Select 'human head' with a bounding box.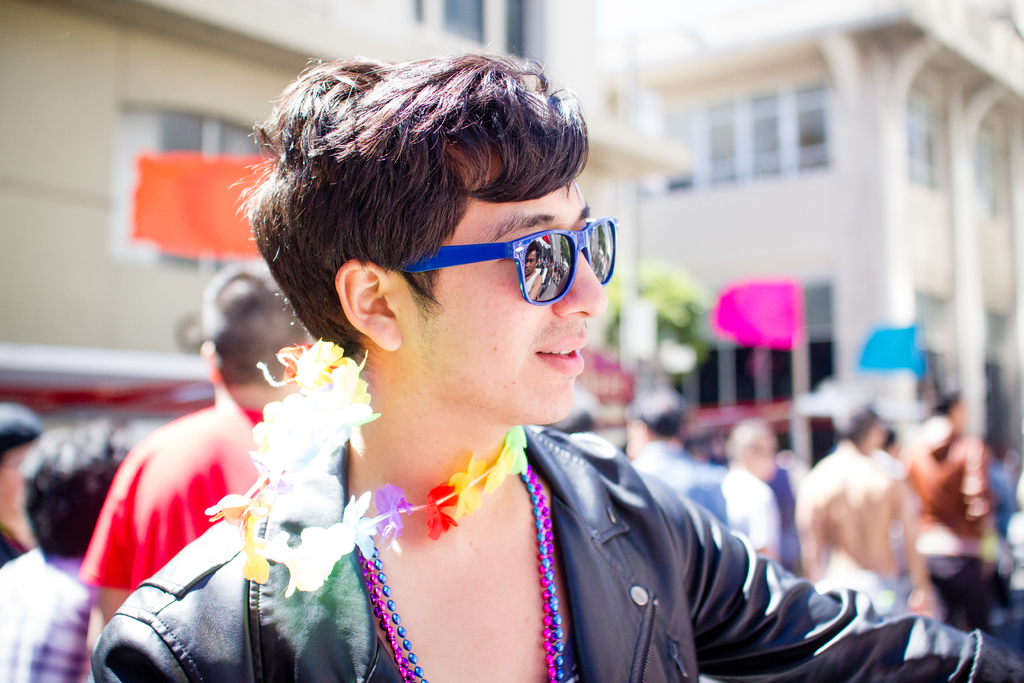
bbox=(196, 259, 309, 414).
